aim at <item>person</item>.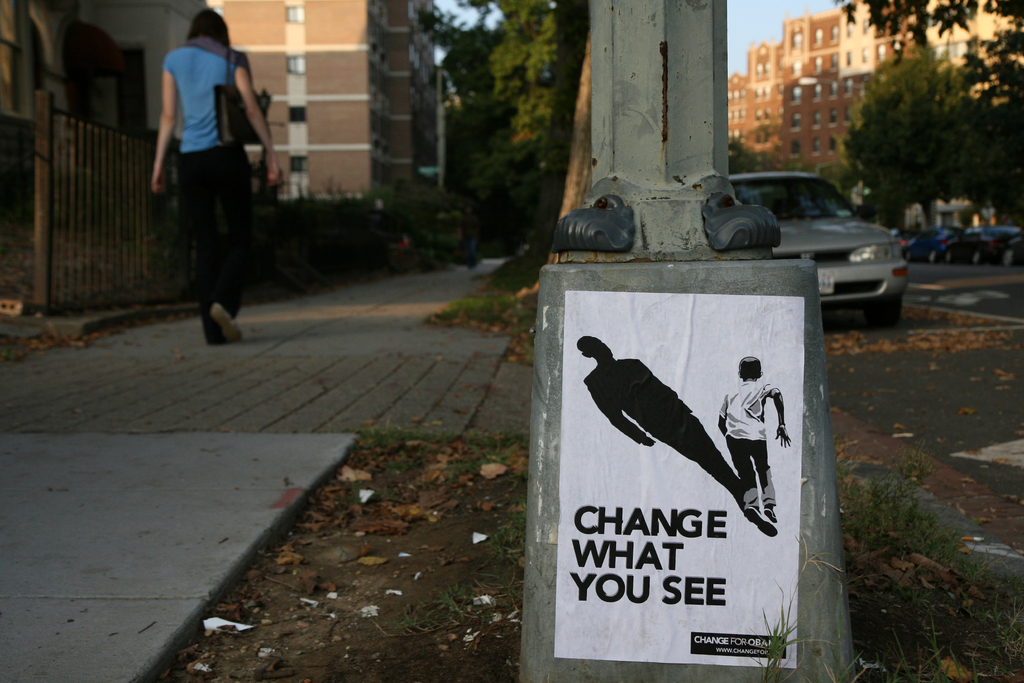
Aimed at bbox(719, 356, 788, 534).
